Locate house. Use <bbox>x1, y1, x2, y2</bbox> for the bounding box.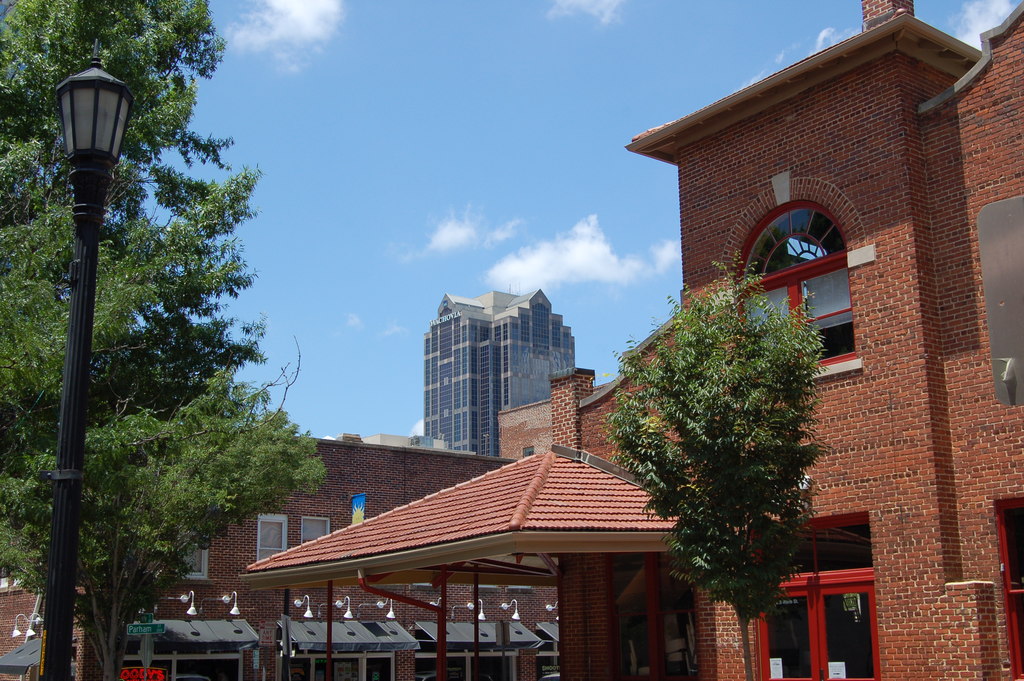
<bbox>250, 439, 324, 680</bbox>.
